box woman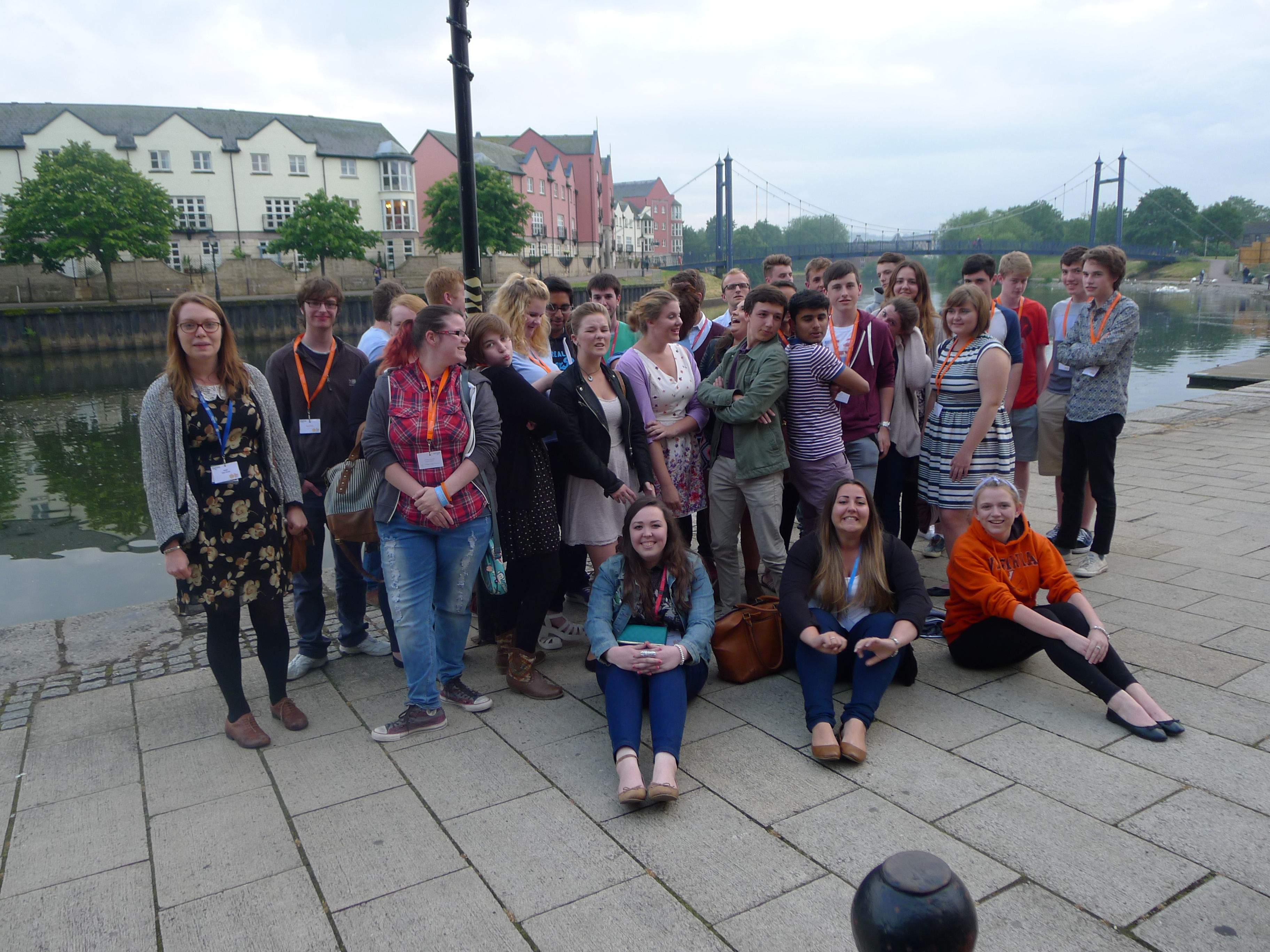
128, 106, 174, 256
